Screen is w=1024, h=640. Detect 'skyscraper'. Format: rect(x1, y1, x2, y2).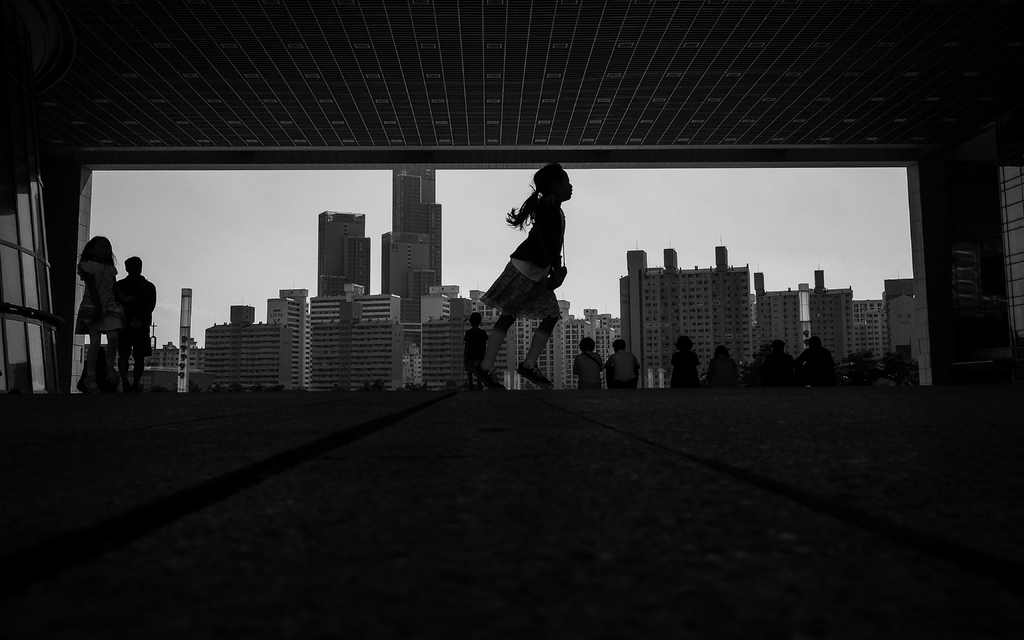
rect(266, 287, 393, 390).
